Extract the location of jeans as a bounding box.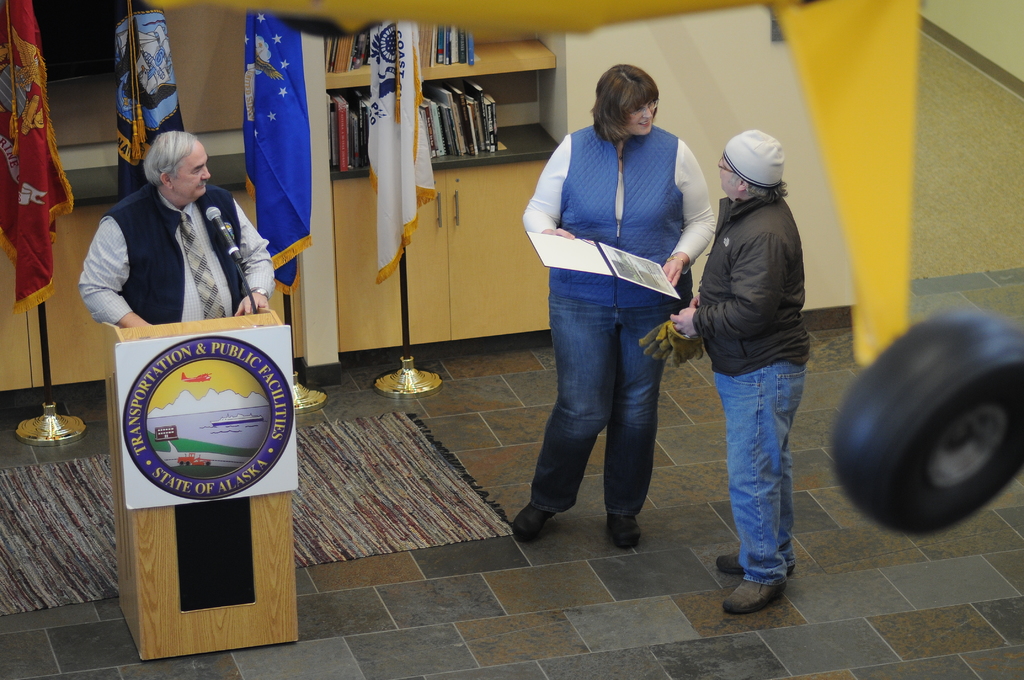
bbox=[532, 273, 697, 542].
